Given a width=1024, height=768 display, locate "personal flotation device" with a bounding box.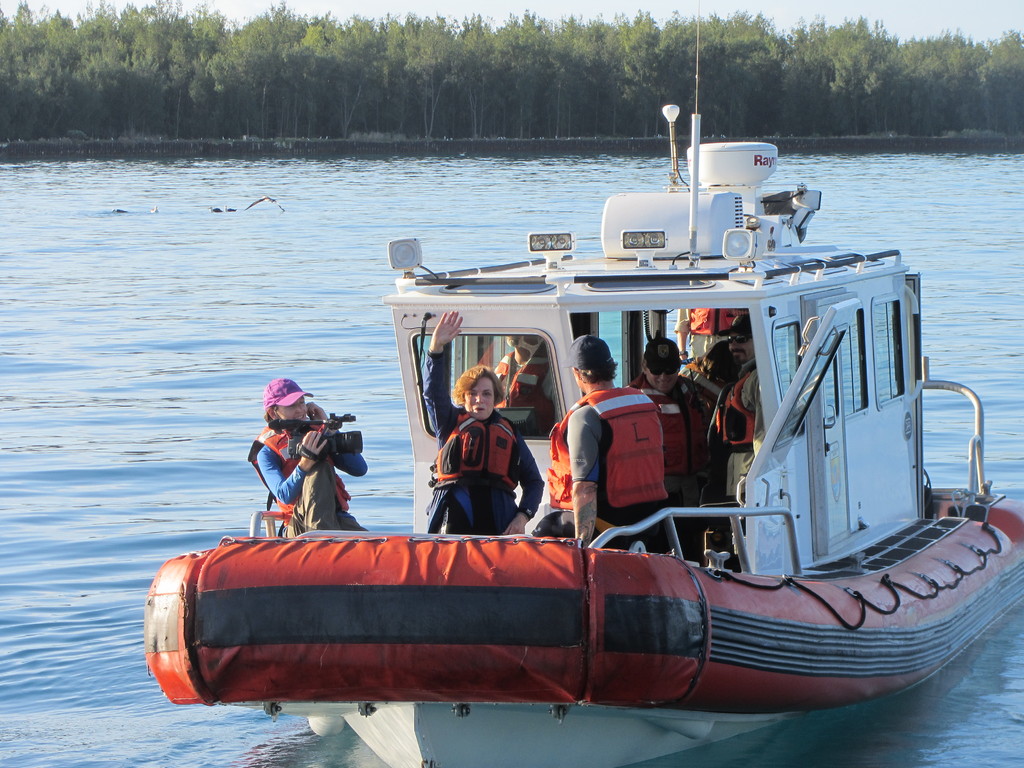
Located: (427, 401, 525, 490).
